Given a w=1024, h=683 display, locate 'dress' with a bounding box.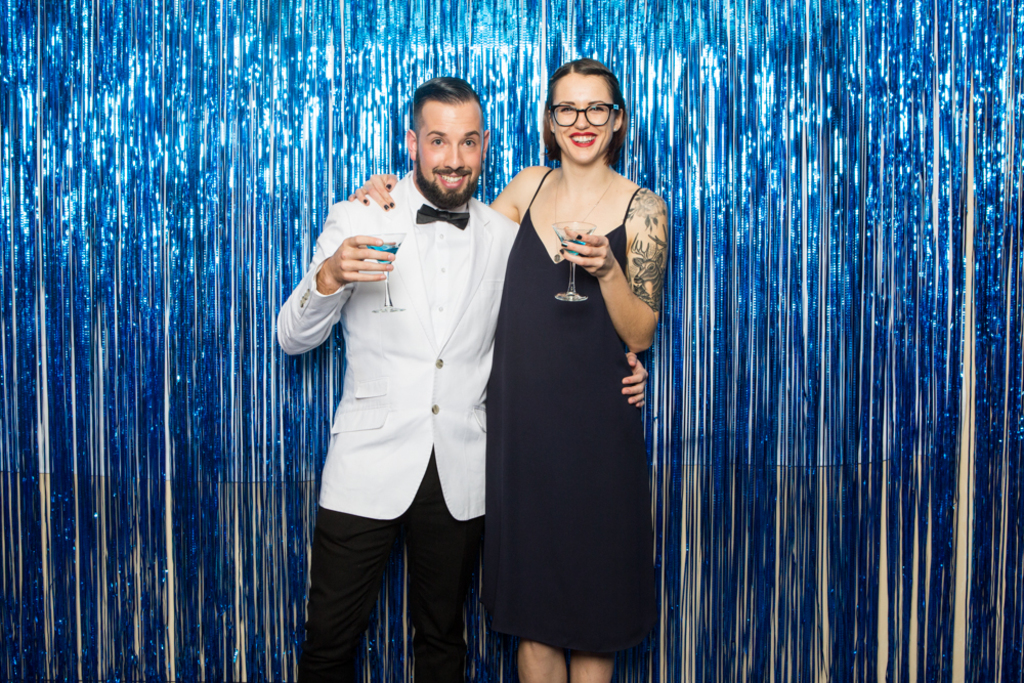
Located: 484:132:660:651.
